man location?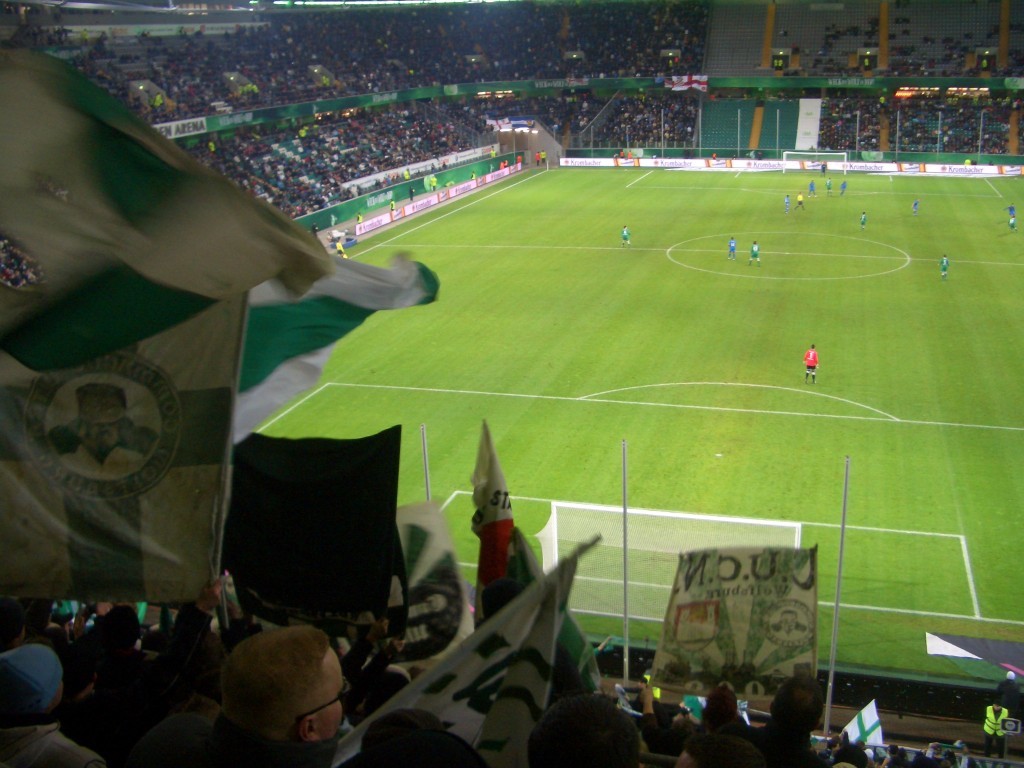
{"left": 626, "top": 148, "right": 633, "bottom": 156}
